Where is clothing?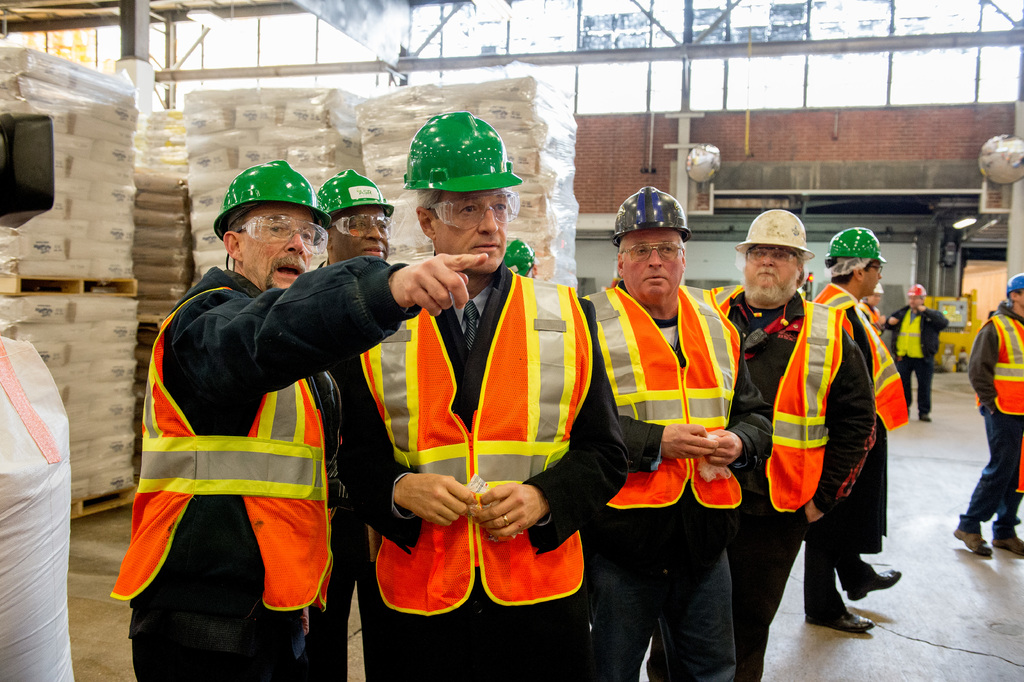
(left=954, top=300, right=1023, bottom=547).
